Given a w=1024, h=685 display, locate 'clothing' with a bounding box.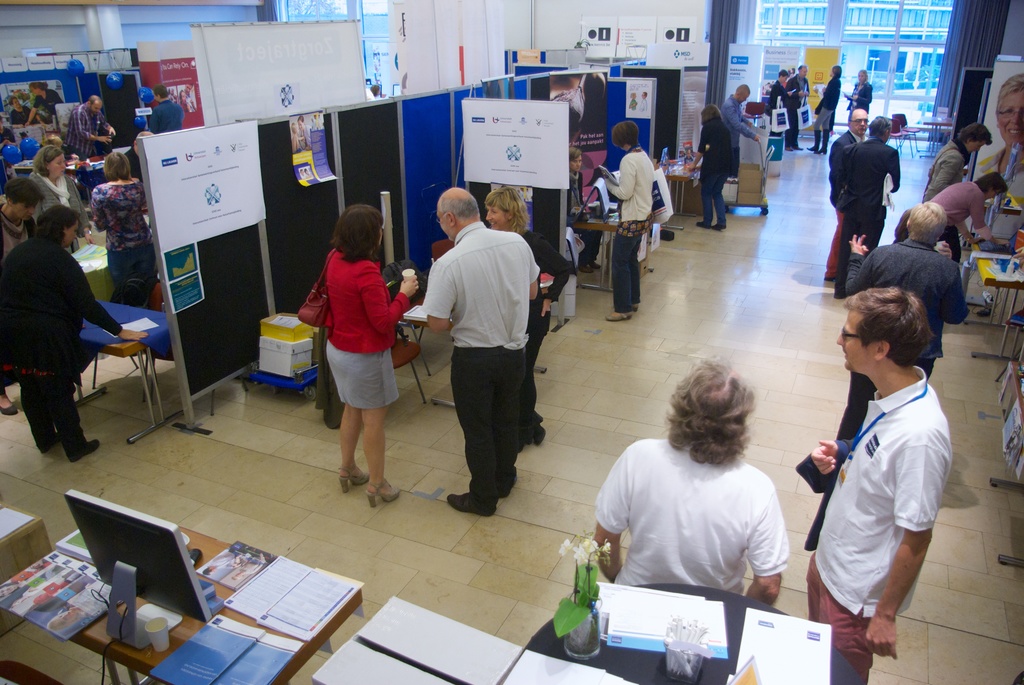
Located: 926/138/972/203.
